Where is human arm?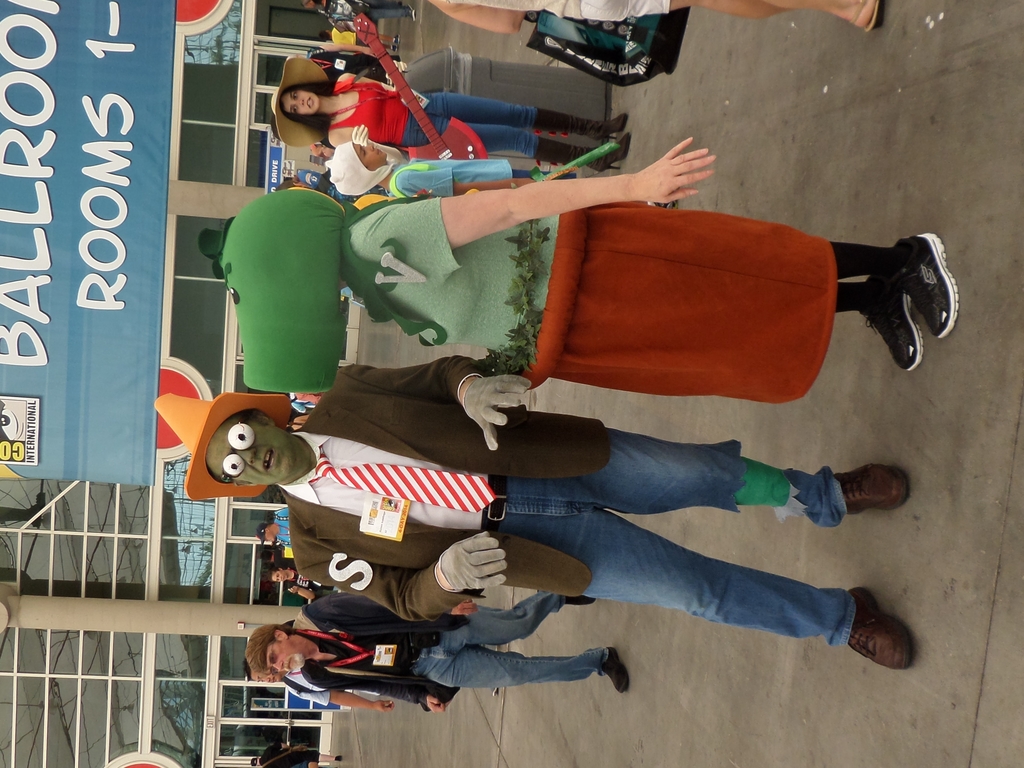
(334,355,530,458).
